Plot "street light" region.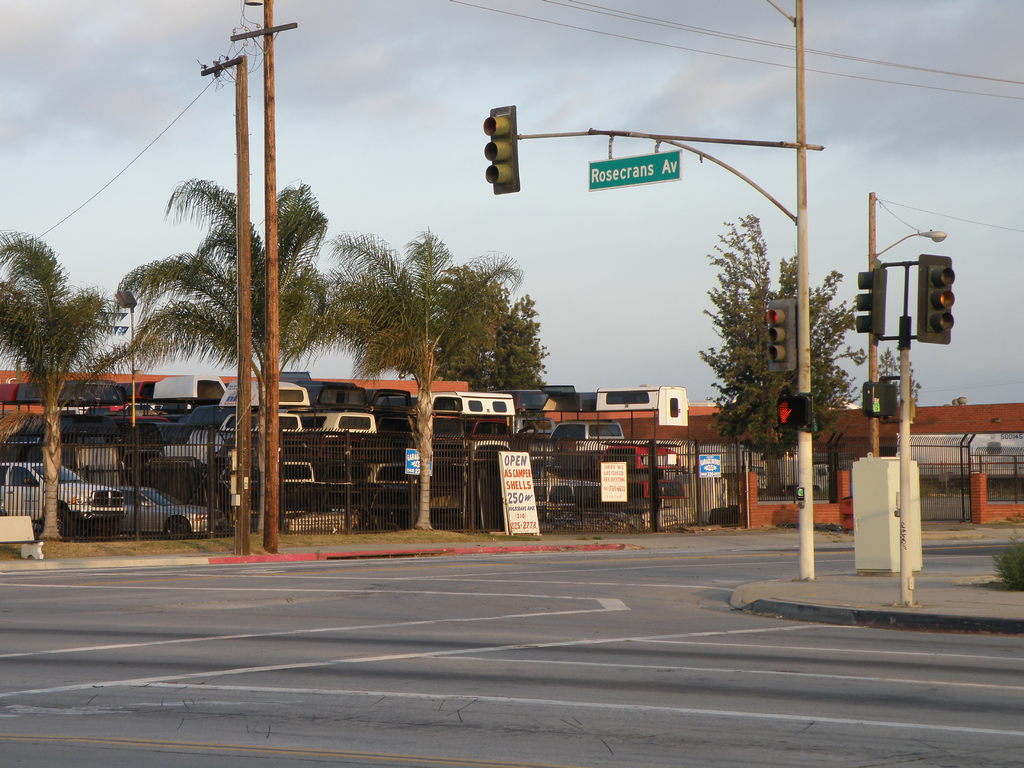
Plotted at x1=867, y1=188, x2=947, y2=452.
